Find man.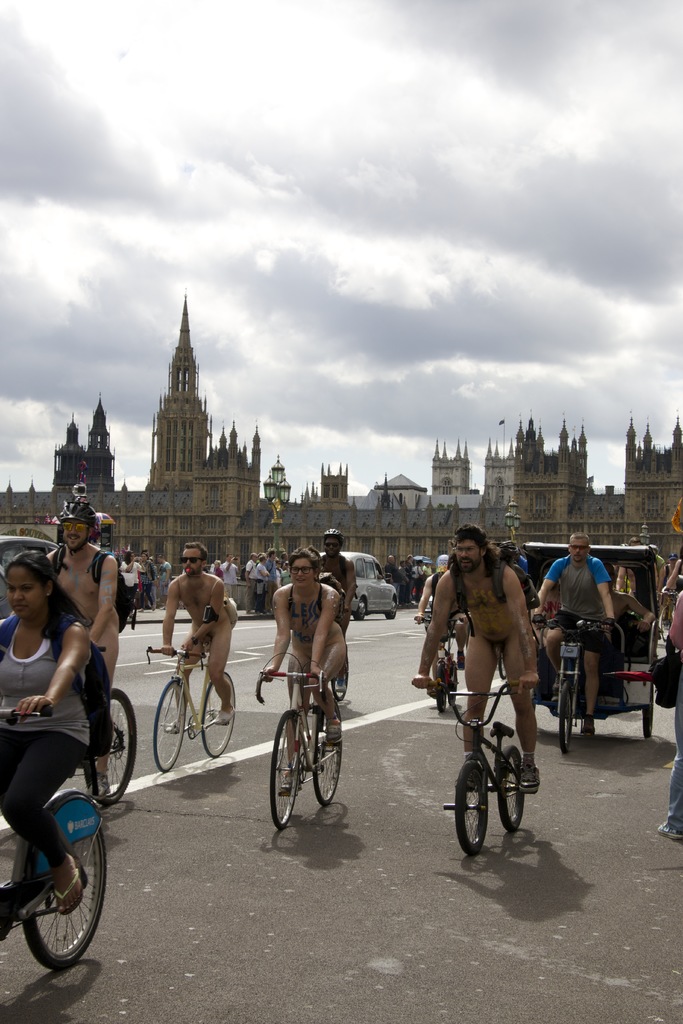
{"left": 47, "top": 497, "right": 120, "bottom": 774}.
